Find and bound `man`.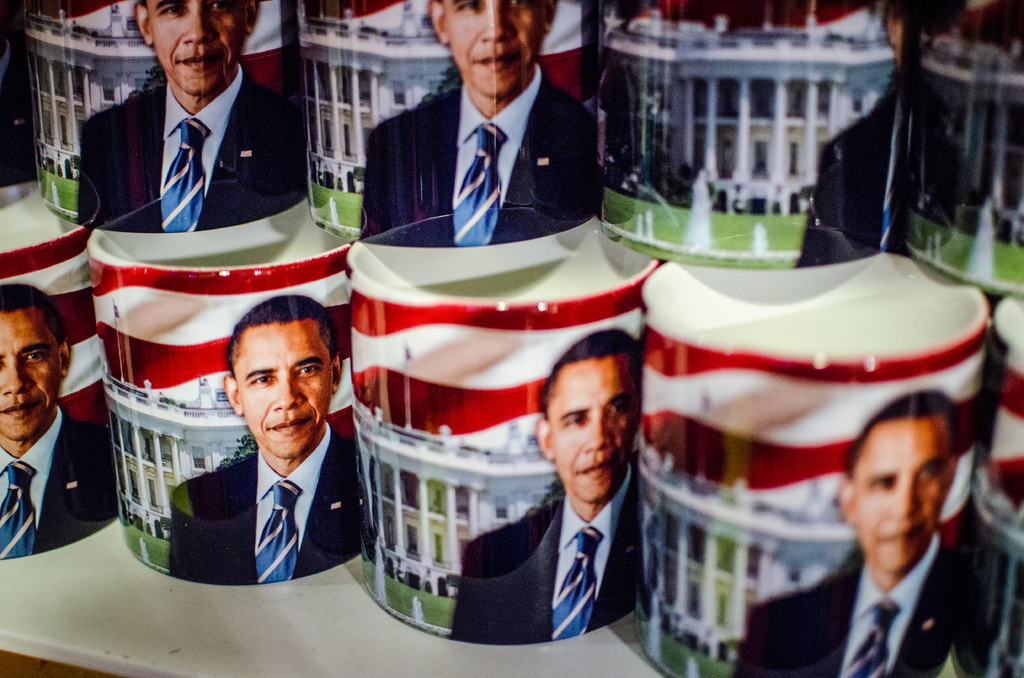
Bound: locate(449, 323, 641, 647).
